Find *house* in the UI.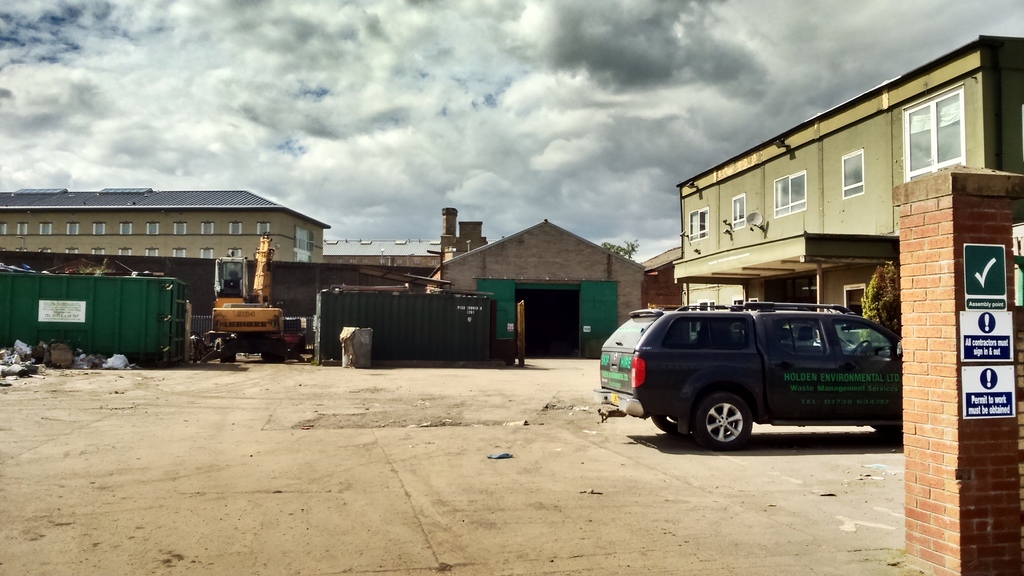
UI element at 425,220,686,365.
